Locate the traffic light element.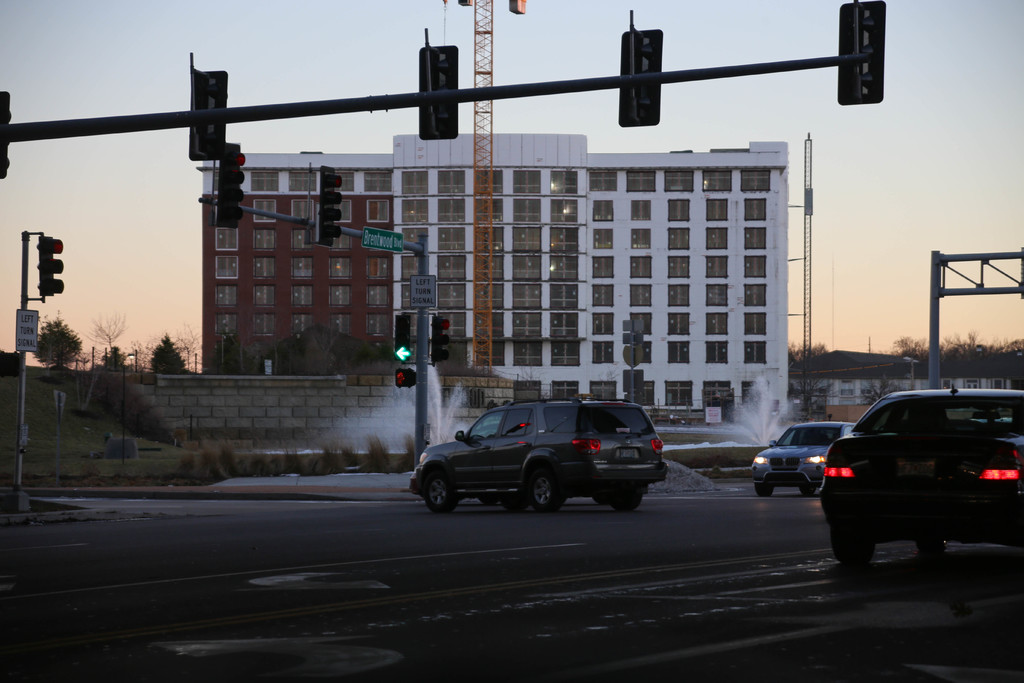
Element bbox: region(619, 9, 665, 128).
